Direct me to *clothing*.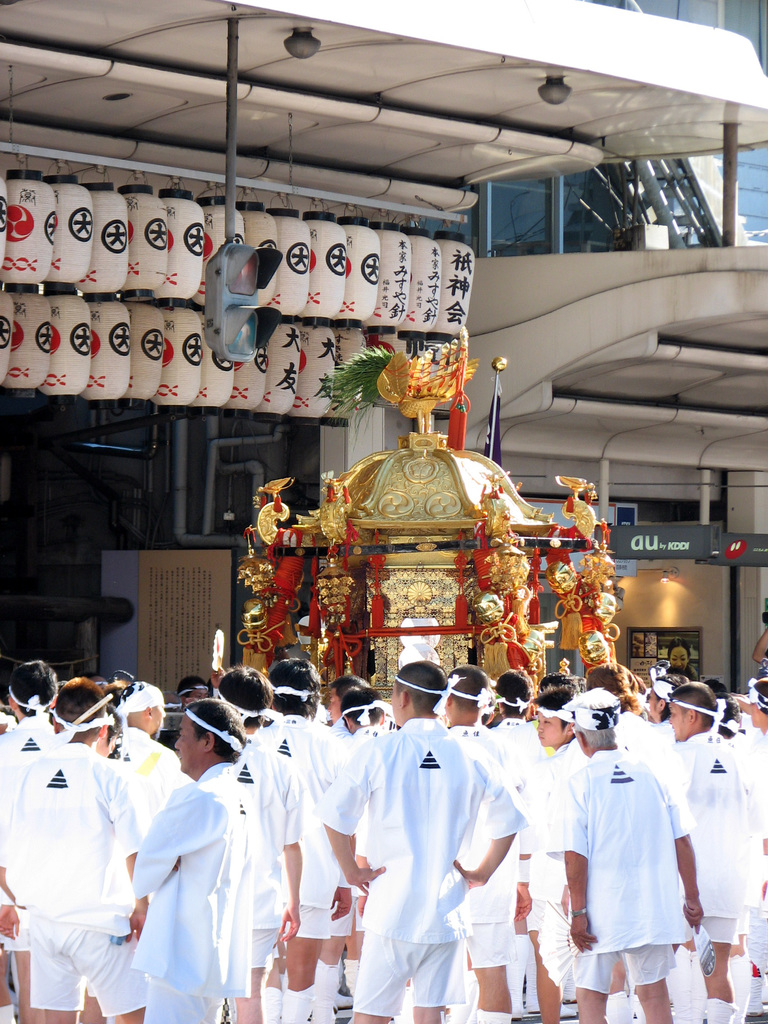
Direction: 534/735/564/926.
